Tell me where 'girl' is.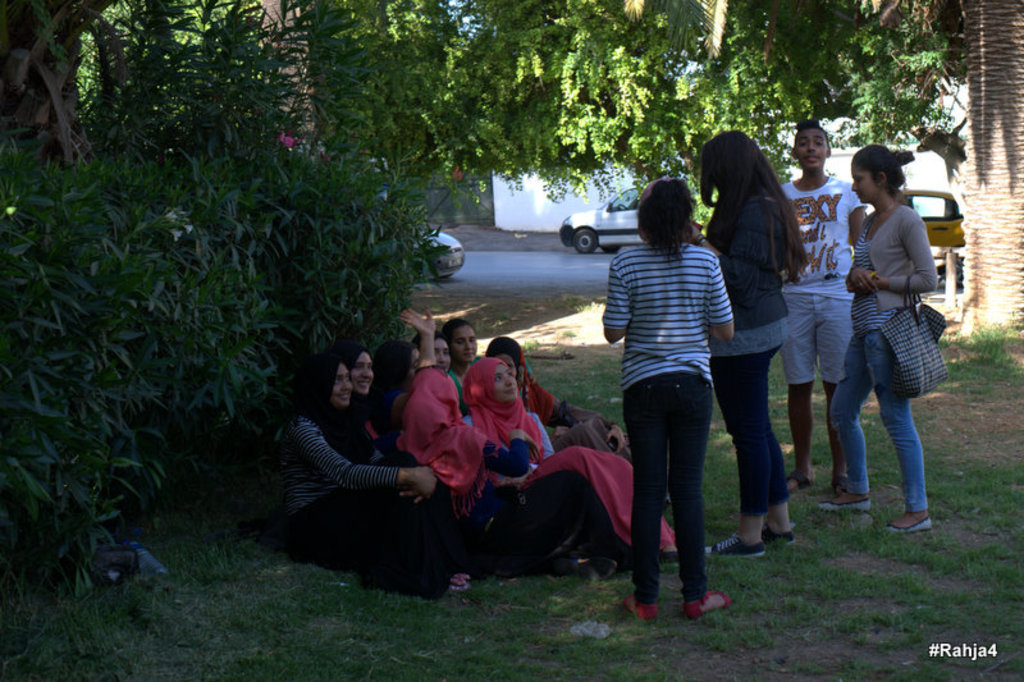
'girl' is at <region>700, 127, 808, 558</region>.
